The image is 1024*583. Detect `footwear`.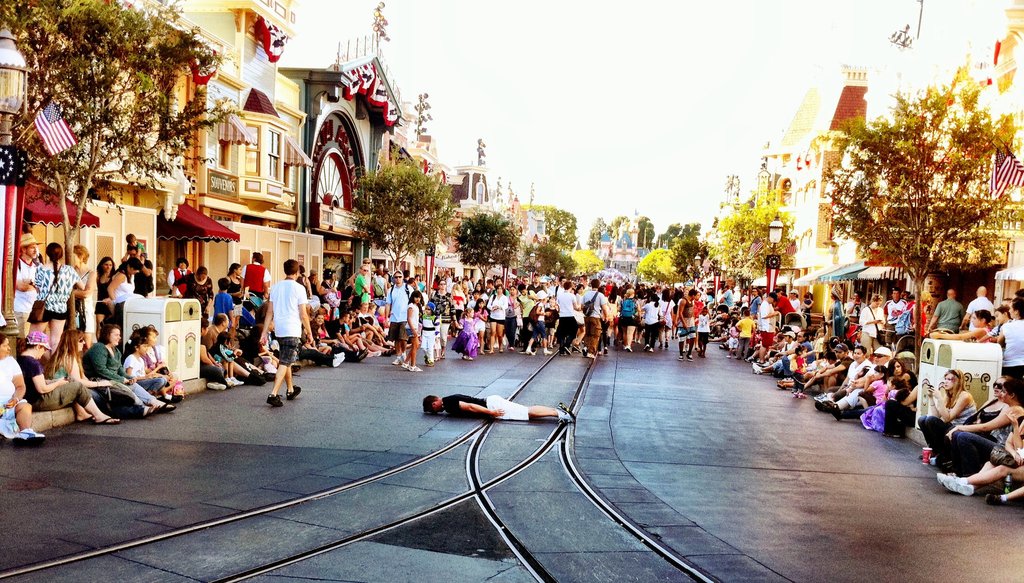
Detection: pyautogui.locateOnScreen(716, 349, 728, 352).
